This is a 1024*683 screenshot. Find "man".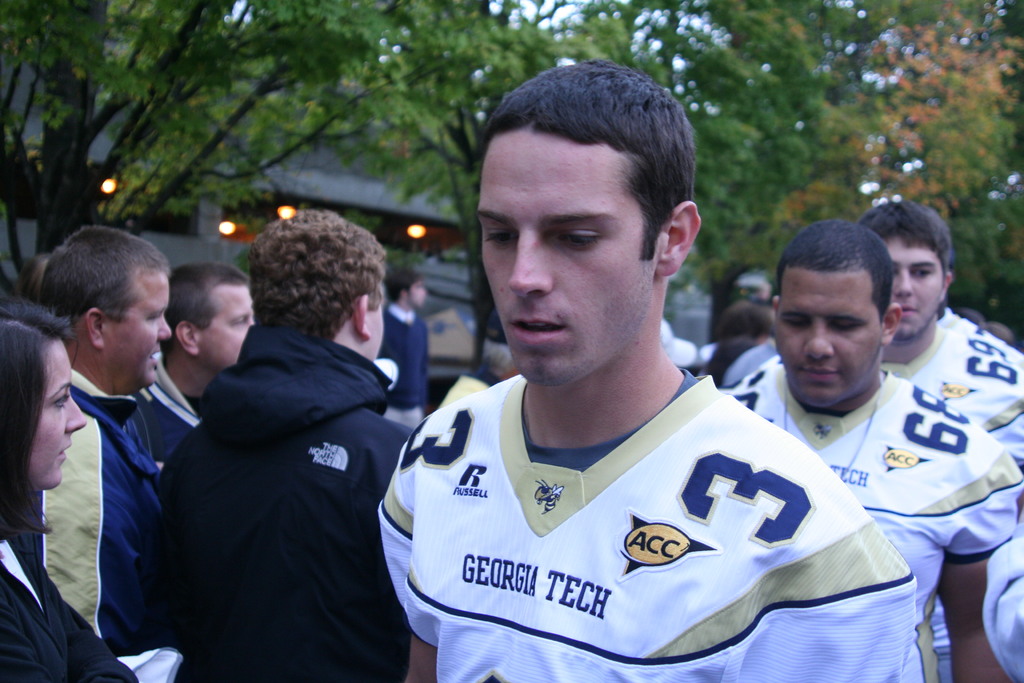
Bounding box: left=862, top=201, right=1023, bottom=467.
